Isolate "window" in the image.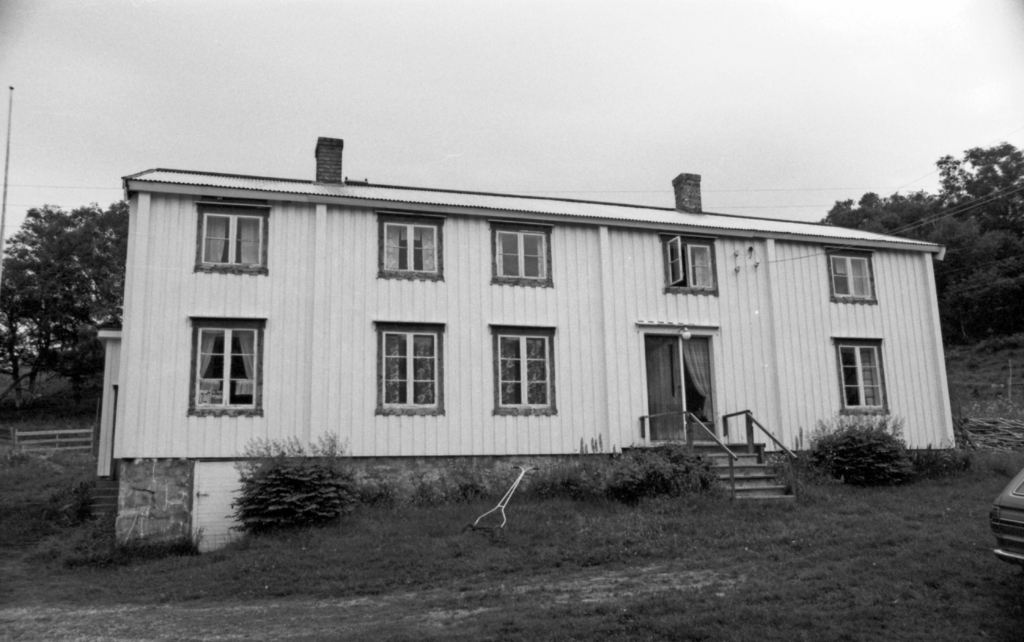
Isolated region: {"x1": 840, "y1": 344, "x2": 888, "y2": 413}.
